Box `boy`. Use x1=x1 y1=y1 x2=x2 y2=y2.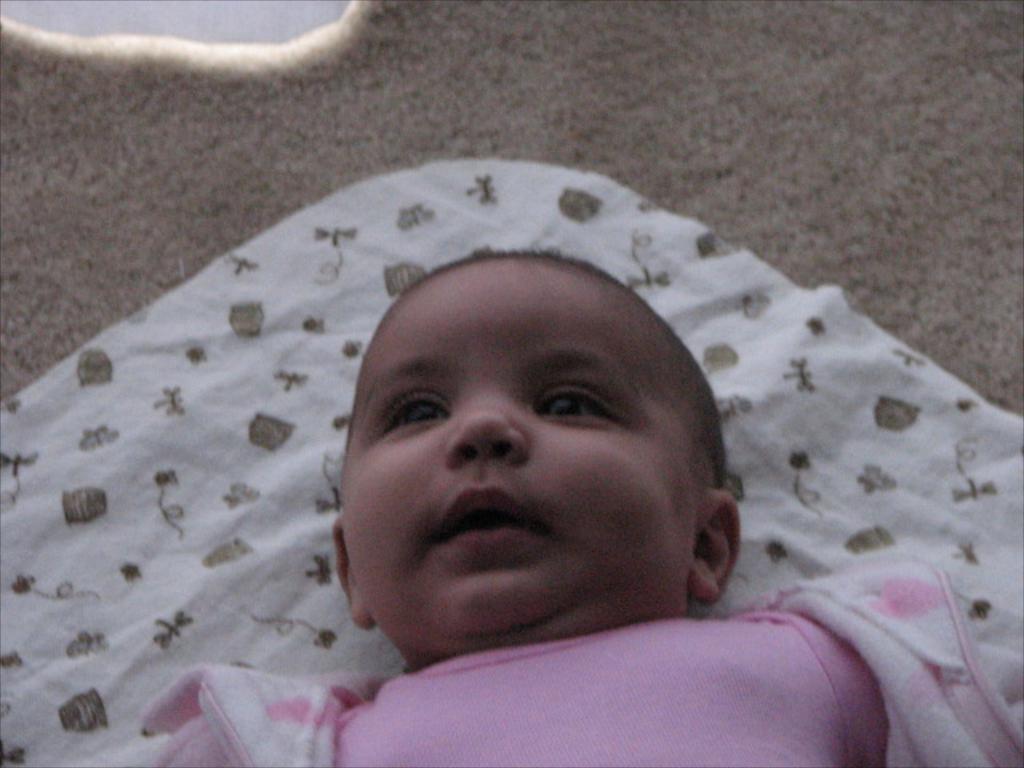
x1=122 y1=248 x2=1022 y2=766.
